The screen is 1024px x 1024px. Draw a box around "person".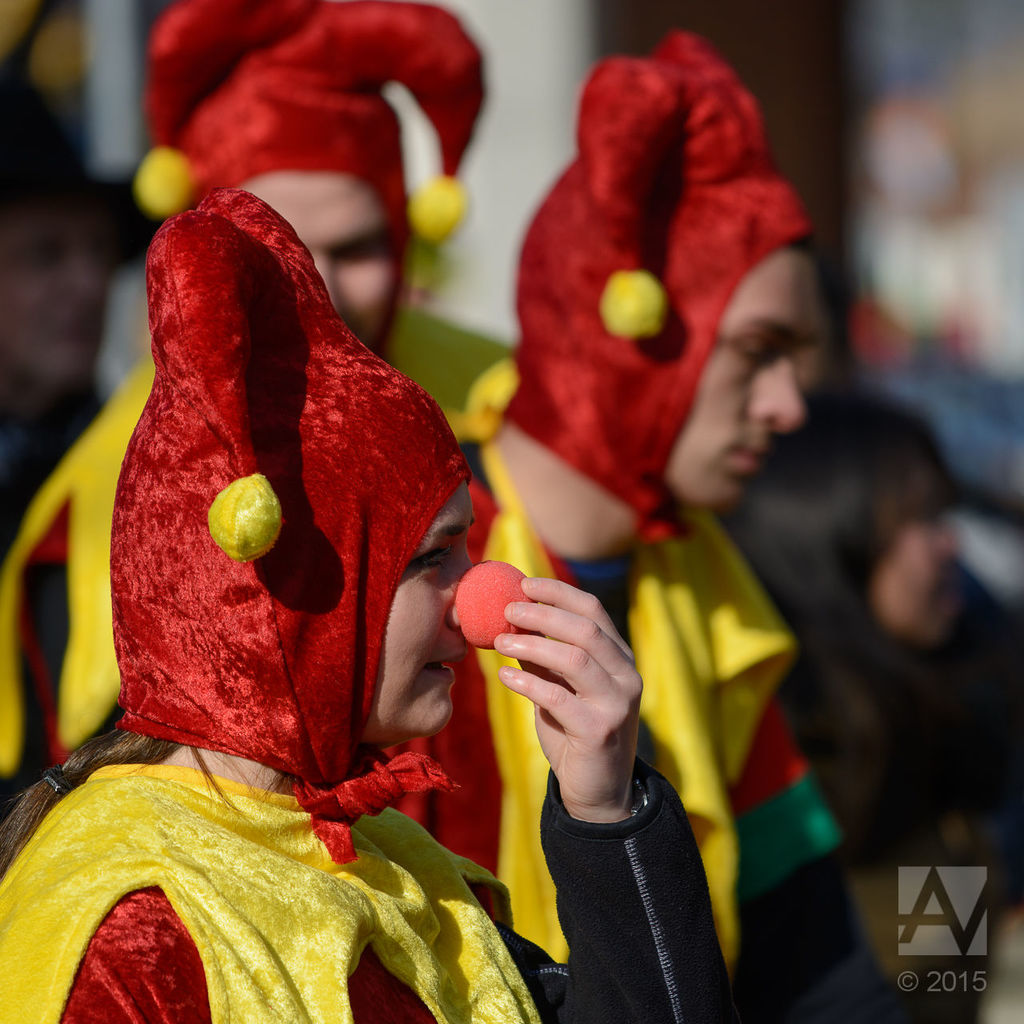
pyautogui.locateOnScreen(720, 387, 959, 1023).
